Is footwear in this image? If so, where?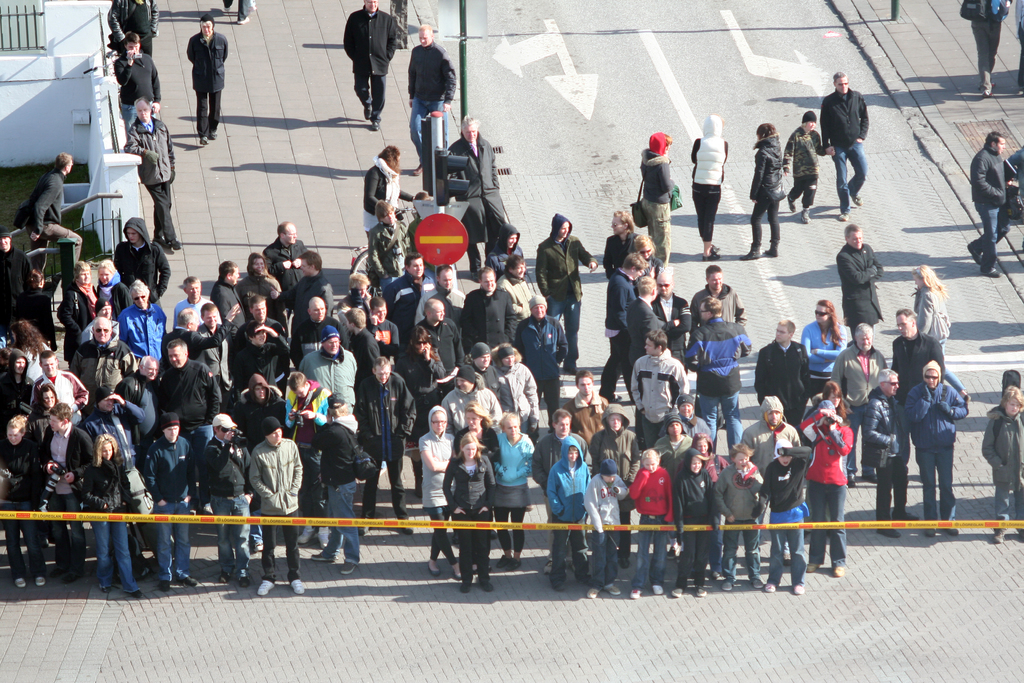
Yes, at [x1=455, y1=566, x2=461, y2=577].
